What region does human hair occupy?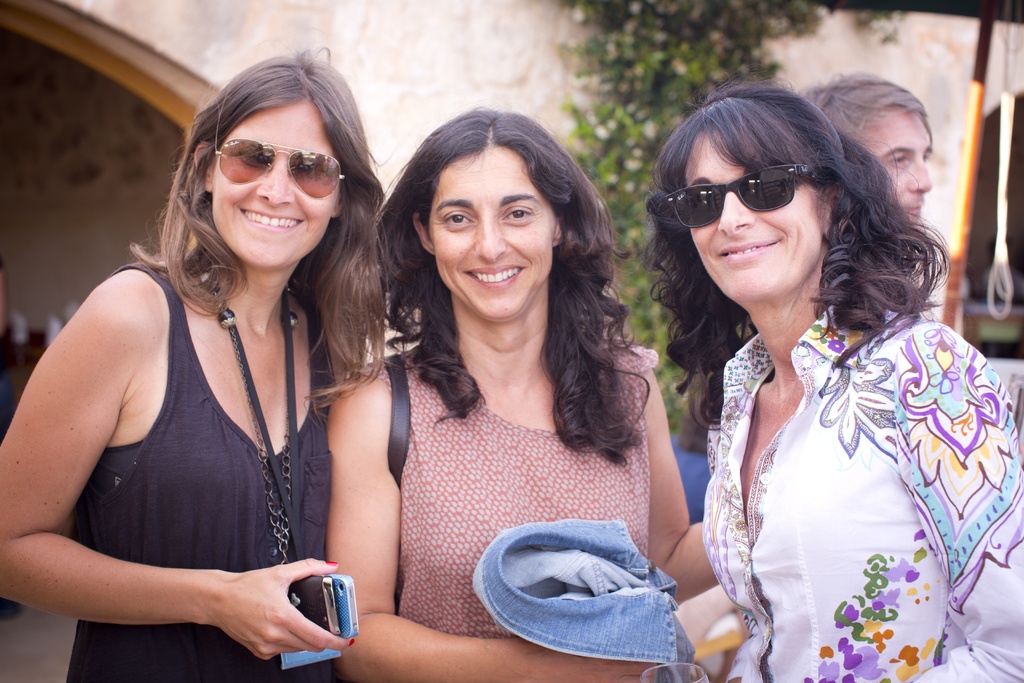
Rect(374, 104, 655, 472).
